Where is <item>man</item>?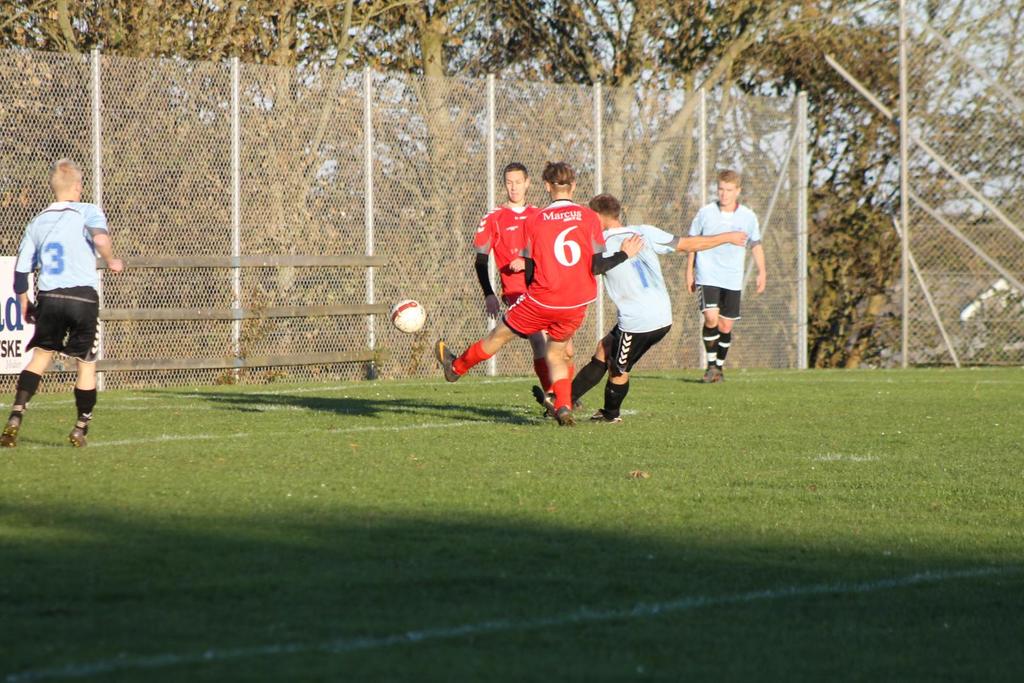
l=11, t=147, r=119, b=451.
